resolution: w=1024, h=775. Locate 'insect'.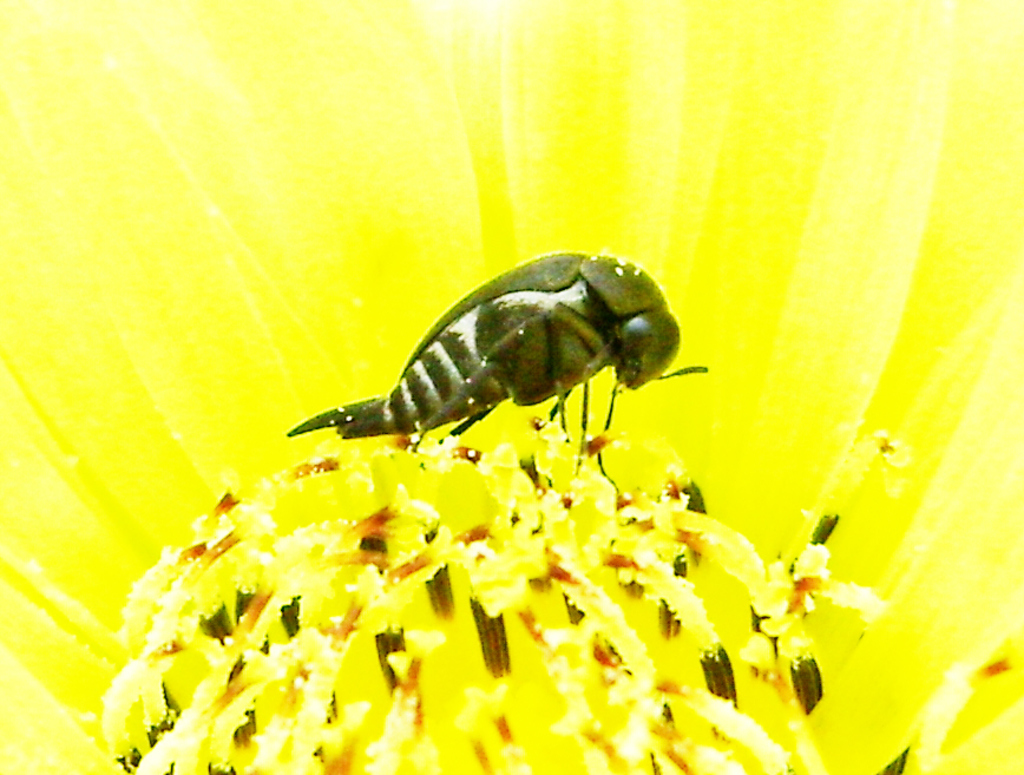
left=288, top=251, right=705, bottom=492.
